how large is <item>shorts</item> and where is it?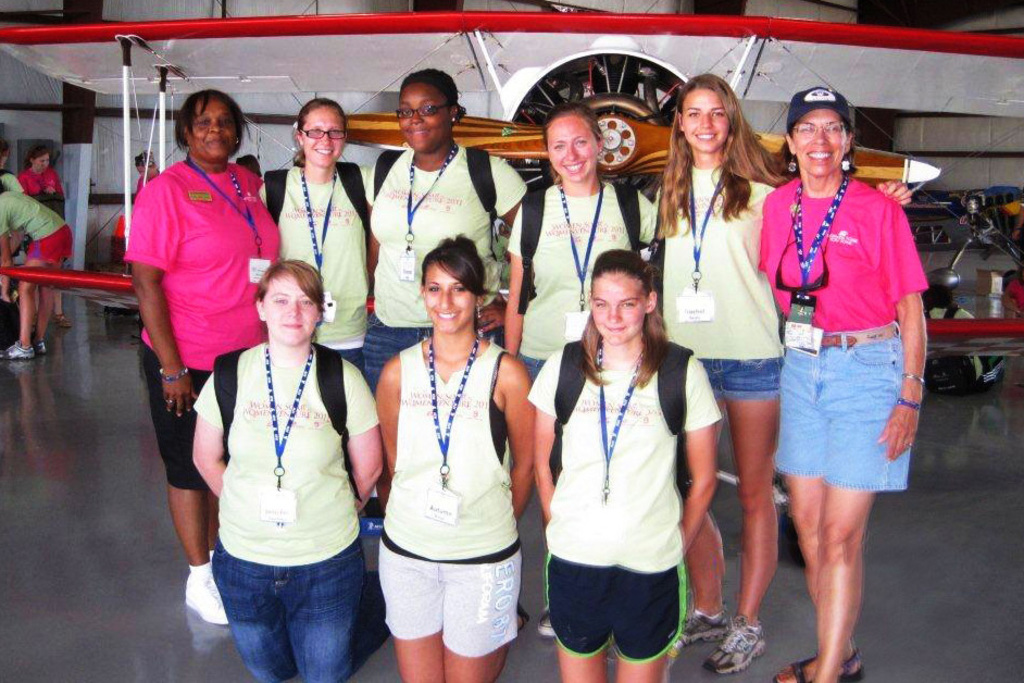
Bounding box: <region>23, 221, 71, 263</region>.
